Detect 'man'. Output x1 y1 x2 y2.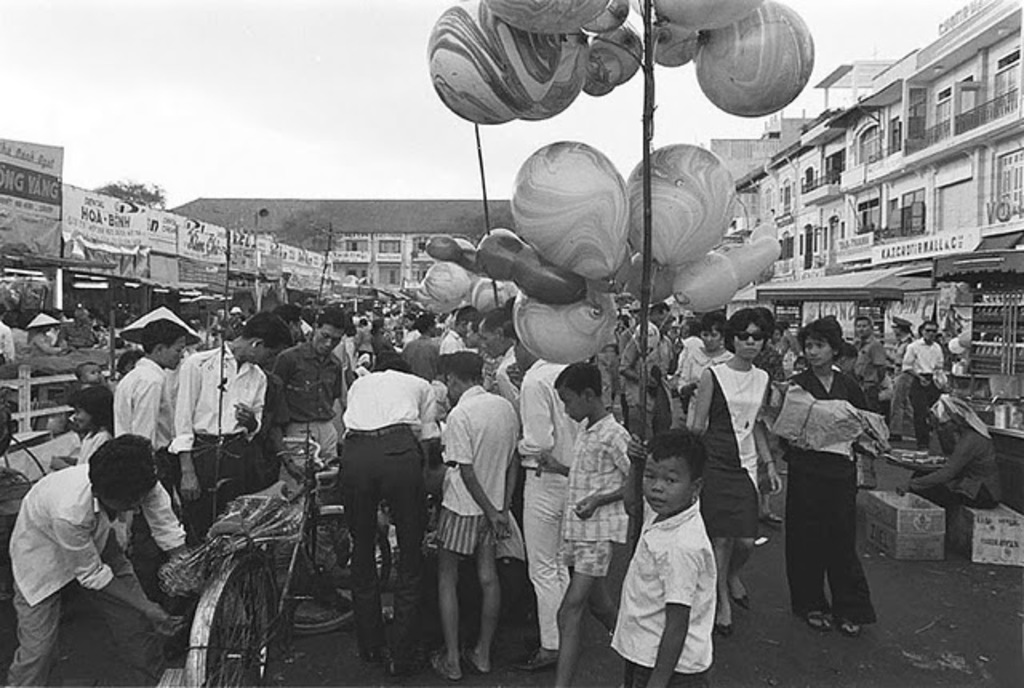
266 309 355 488.
